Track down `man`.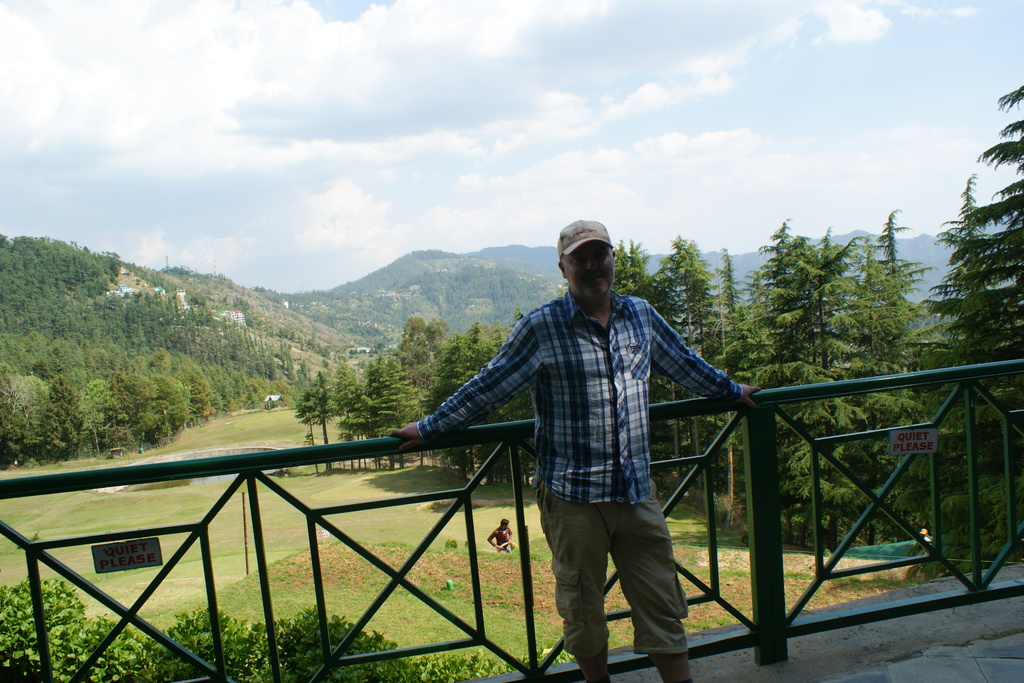
Tracked to locate(444, 217, 738, 663).
